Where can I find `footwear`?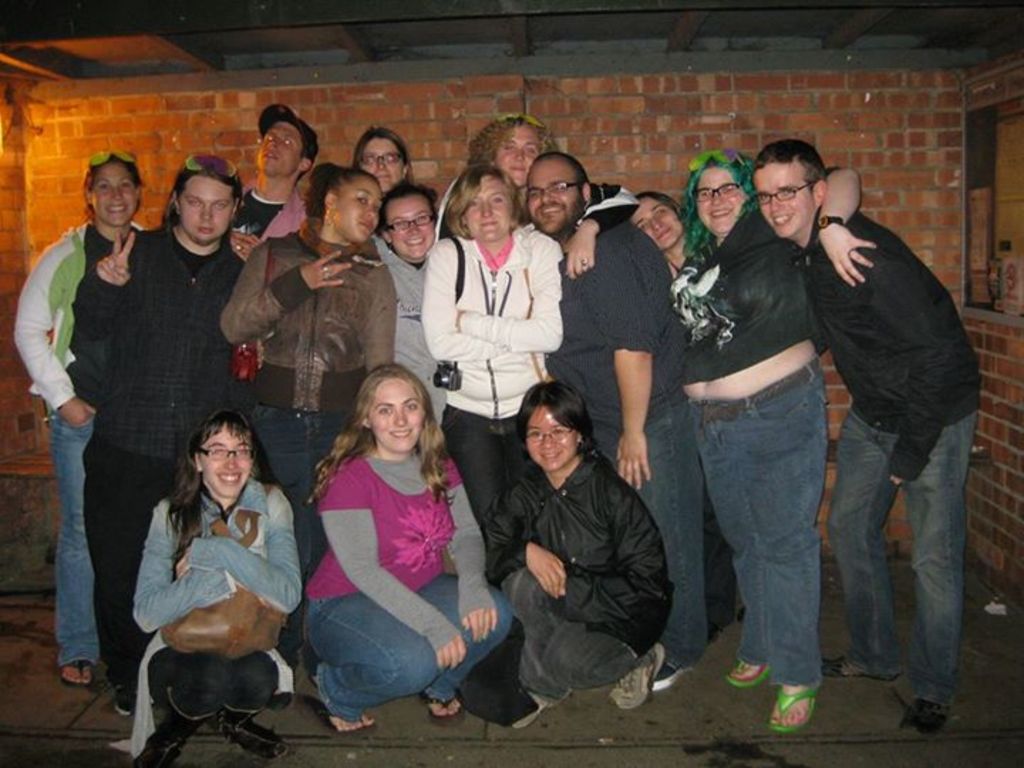
You can find it at <box>505,687,579,725</box>.
